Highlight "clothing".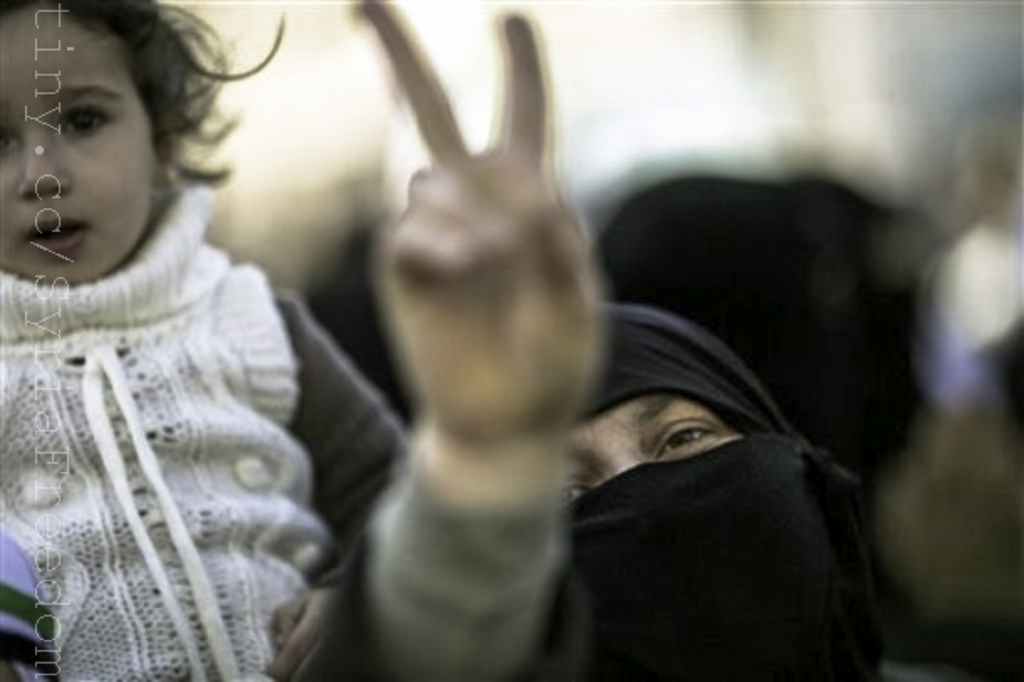
Highlighted region: x1=7, y1=128, x2=363, y2=677.
